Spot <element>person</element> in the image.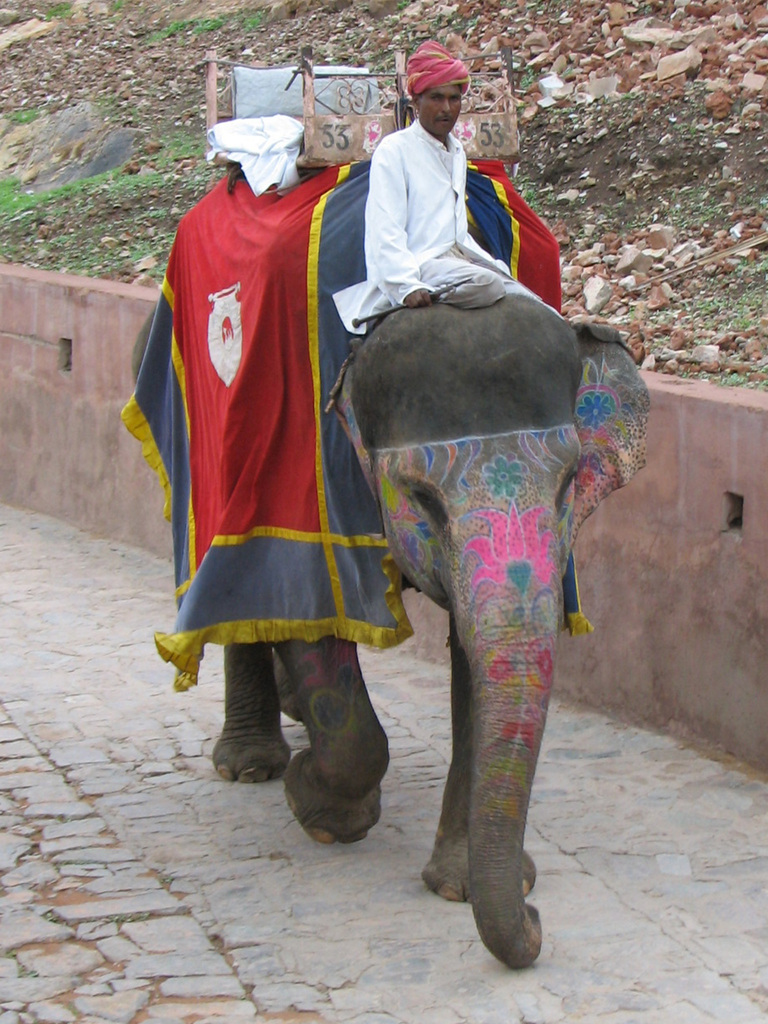
<element>person</element> found at select_region(368, 41, 538, 307).
